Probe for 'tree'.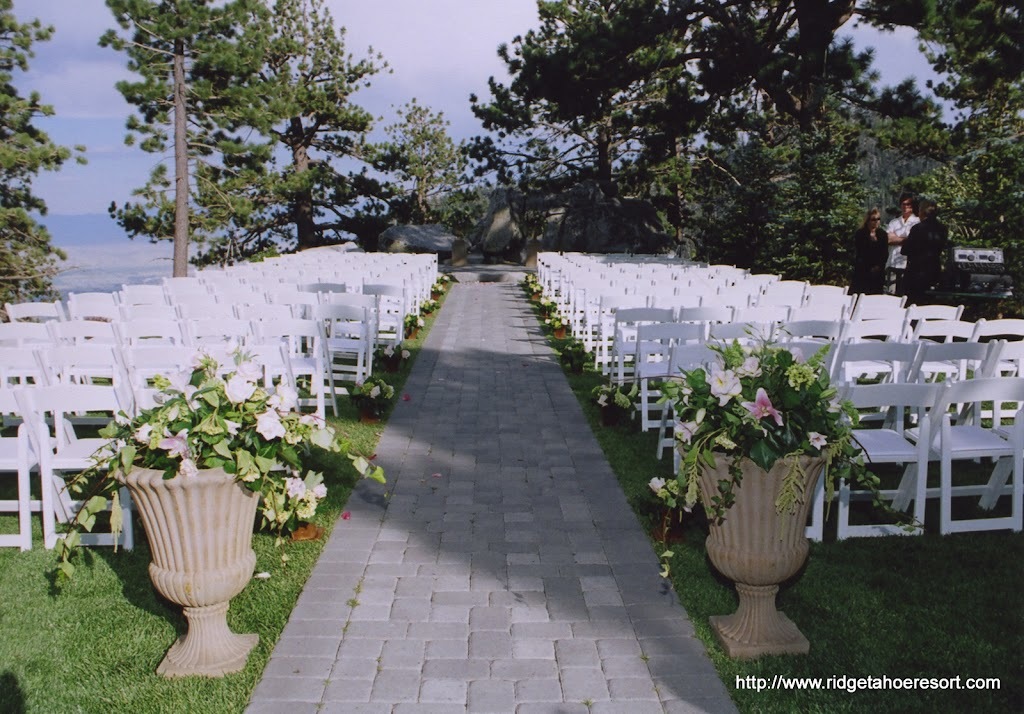
Probe result: 466, 0, 678, 197.
